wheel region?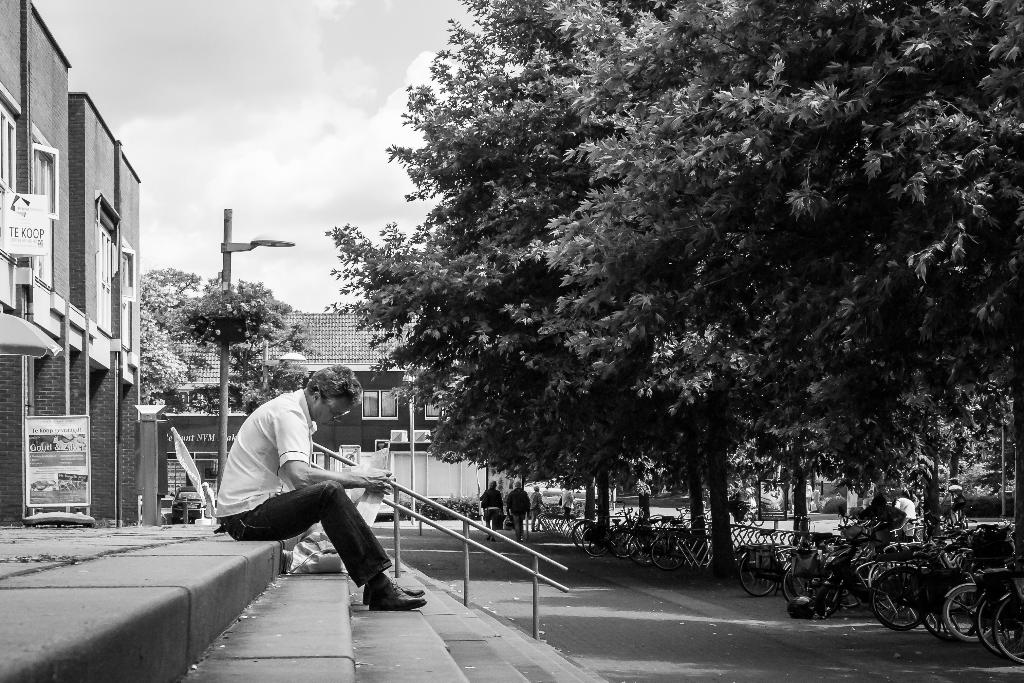
975,593,1023,660
